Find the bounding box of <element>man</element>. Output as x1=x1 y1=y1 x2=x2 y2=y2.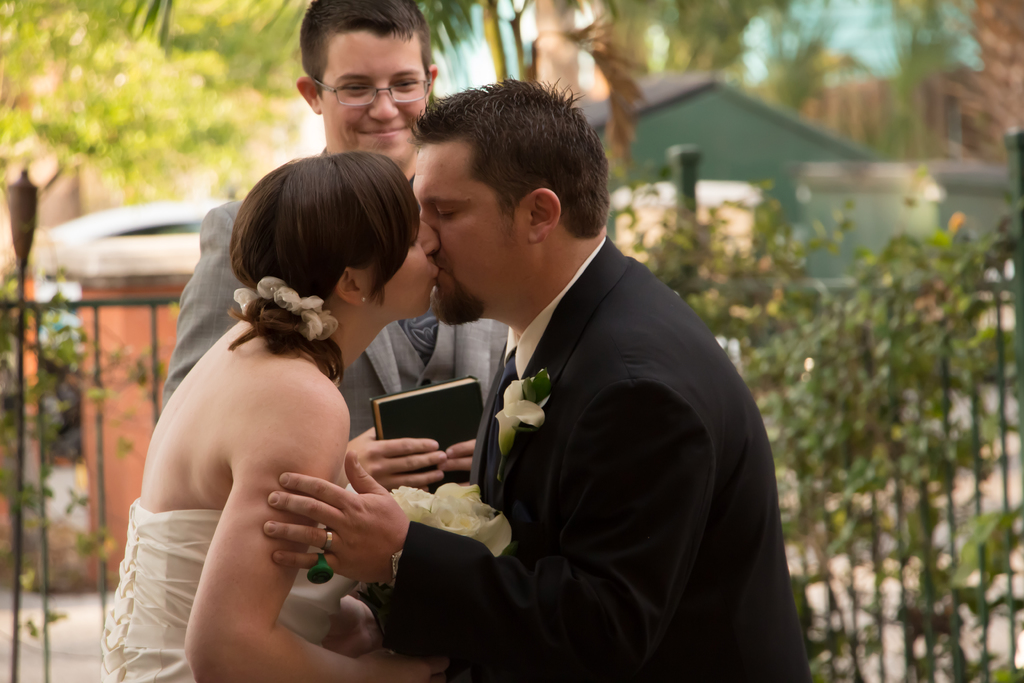
x1=165 y1=0 x2=507 y2=489.
